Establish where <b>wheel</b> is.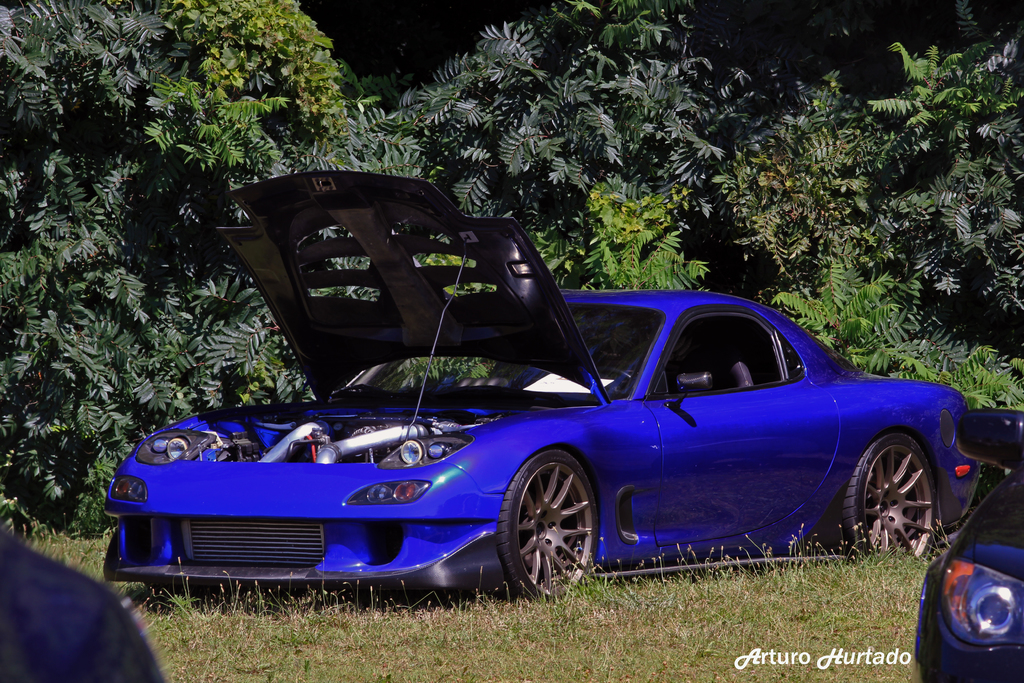
Established at (598, 365, 638, 398).
